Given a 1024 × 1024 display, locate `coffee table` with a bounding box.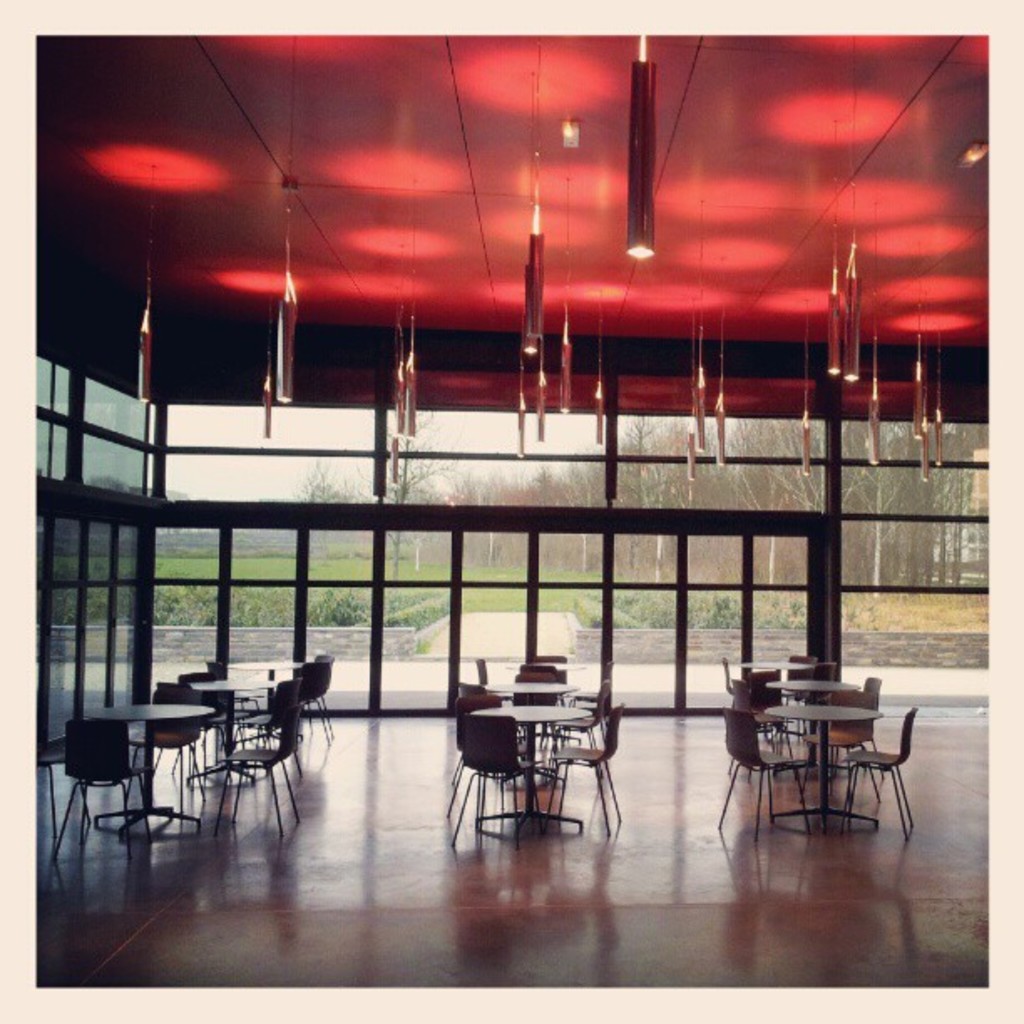
Located: pyautogui.locateOnScreen(731, 688, 917, 825).
